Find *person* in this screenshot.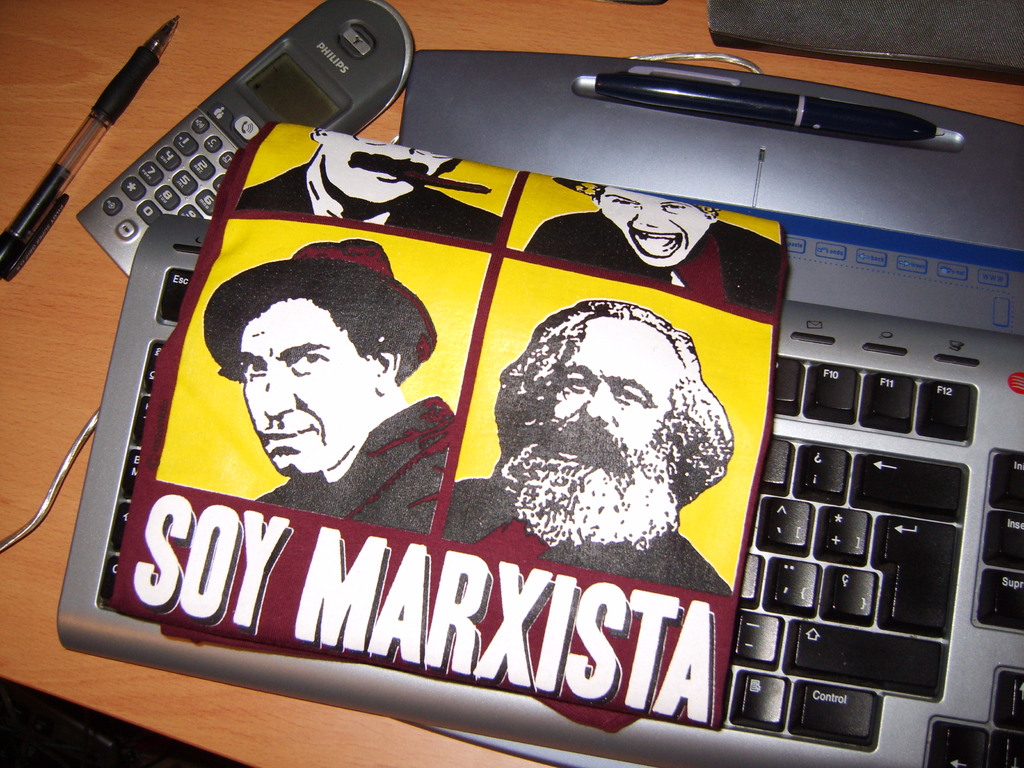
The bounding box for *person* is left=236, top=125, right=503, bottom=246.
